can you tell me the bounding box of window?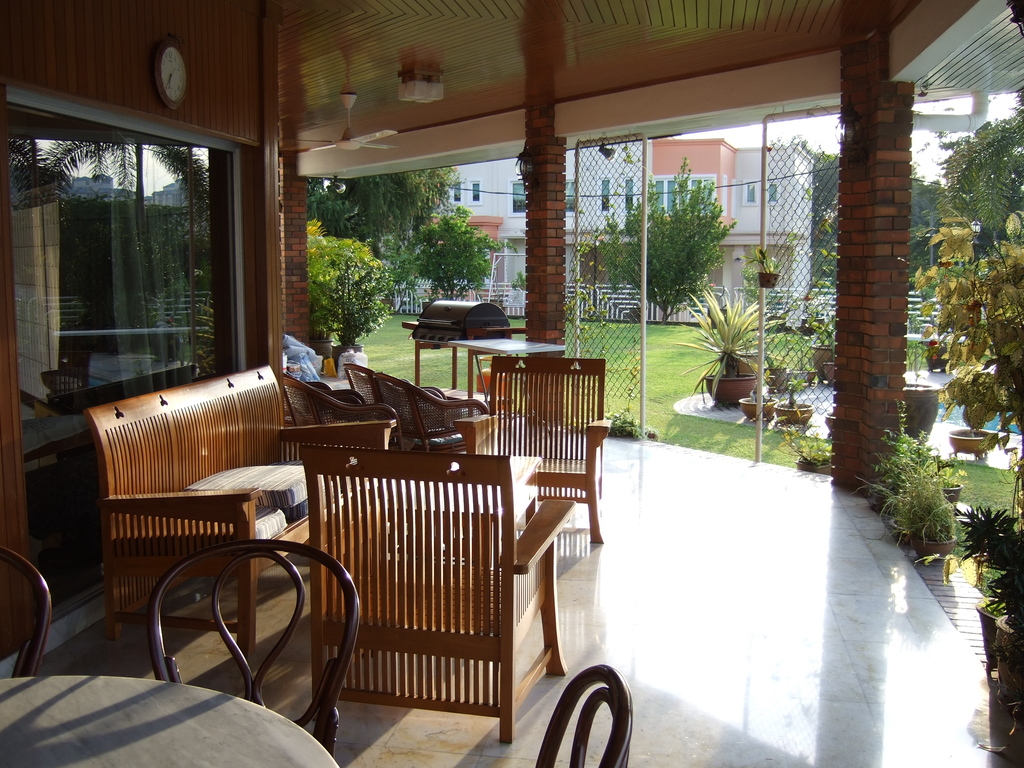
[x1=614, y1=181, x2=633, y2=209].
